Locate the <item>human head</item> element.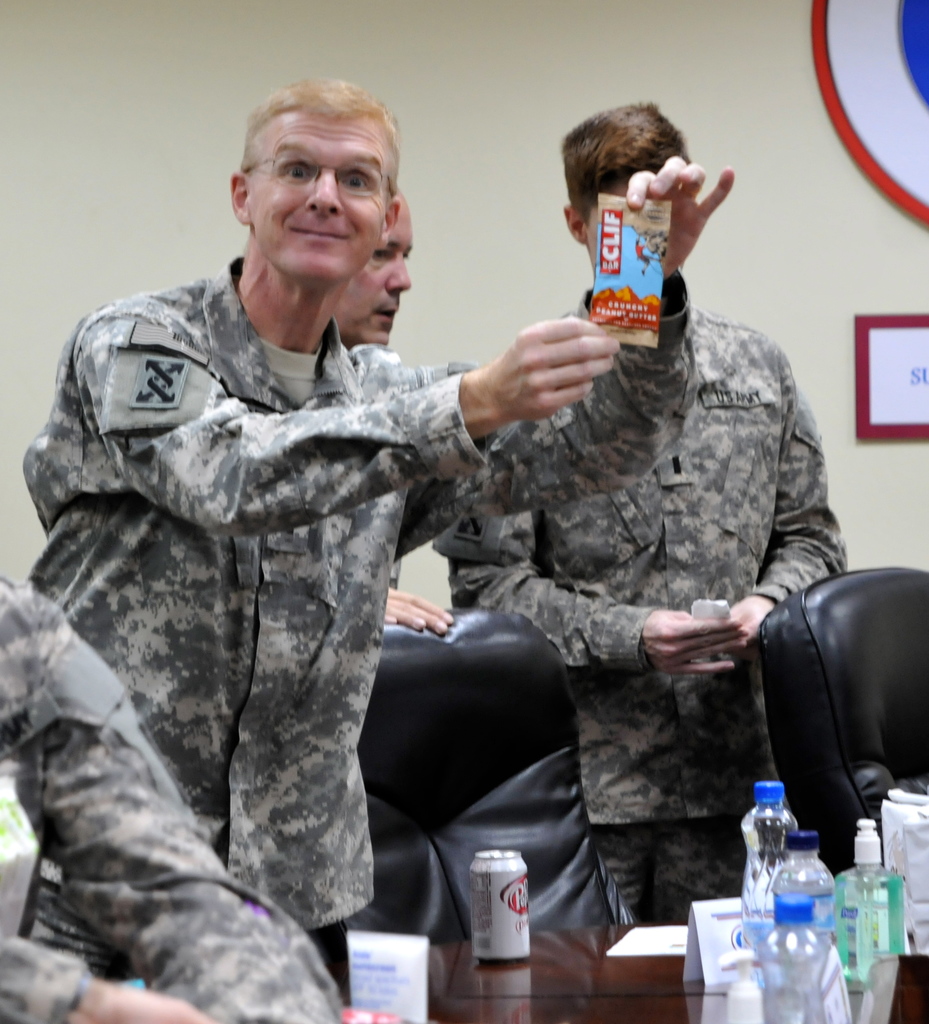
Element bbox: detection(227, 76, 406, 293).
